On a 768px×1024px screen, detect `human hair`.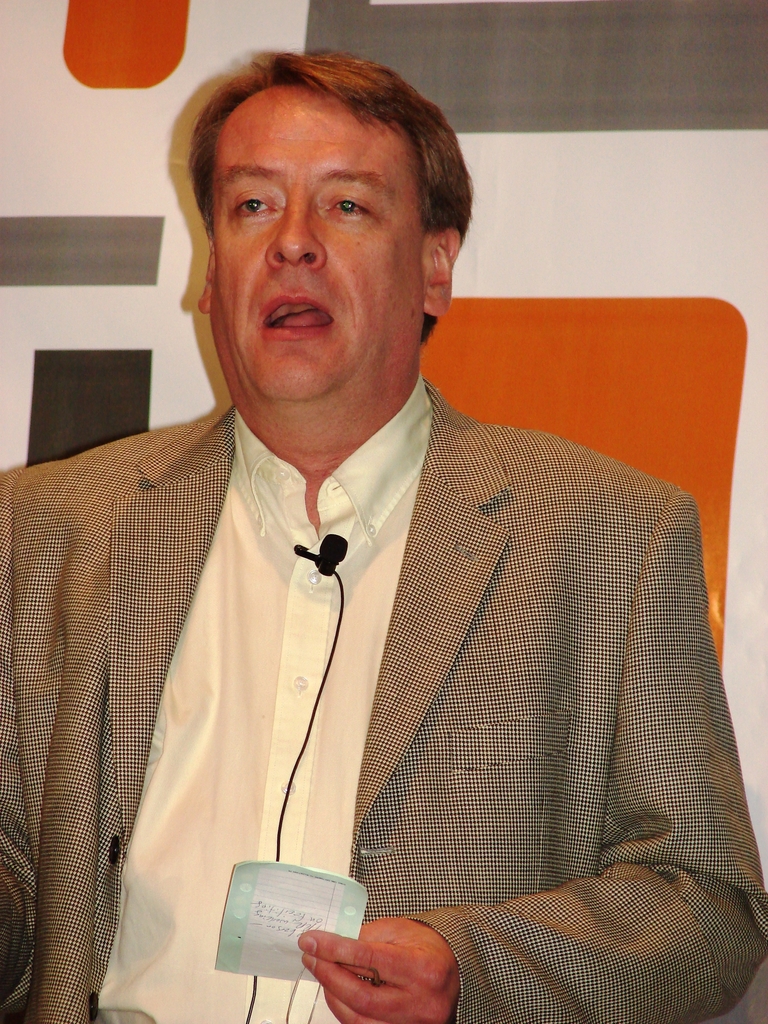
[left=173, top=34, right=472, bottom=296].
